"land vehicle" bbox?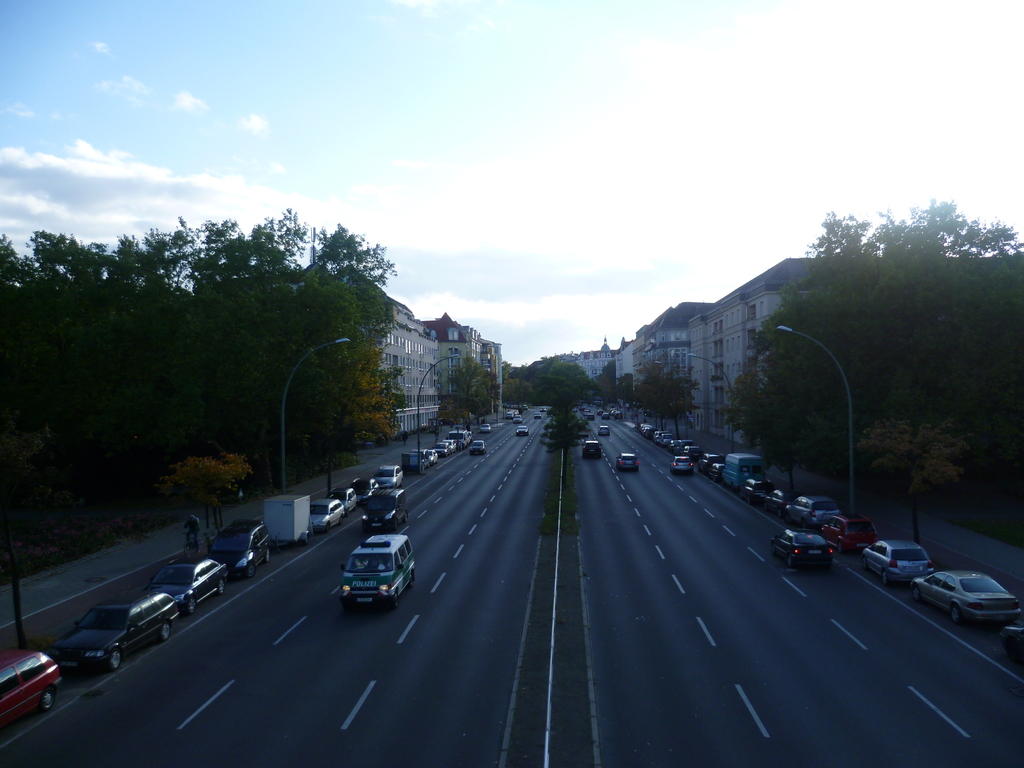
443, 438, 459, 452
